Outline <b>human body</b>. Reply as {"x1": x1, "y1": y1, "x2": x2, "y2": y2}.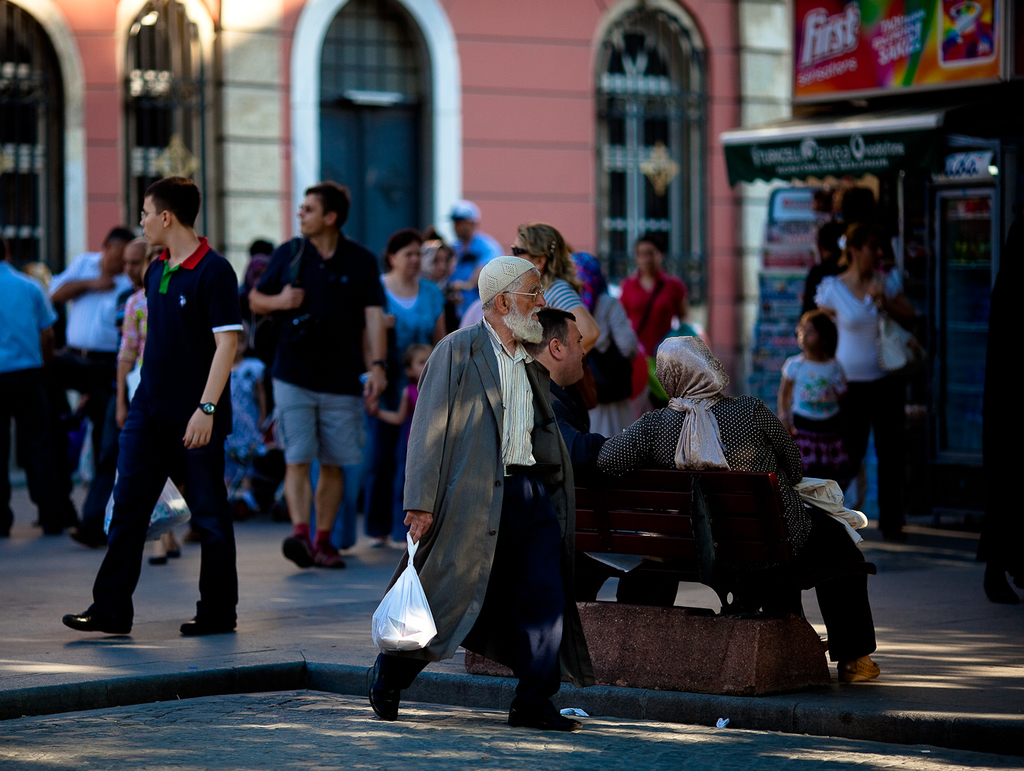
{"x1": 48, "y1": 224, "x2": 132, "y2": 534}.
